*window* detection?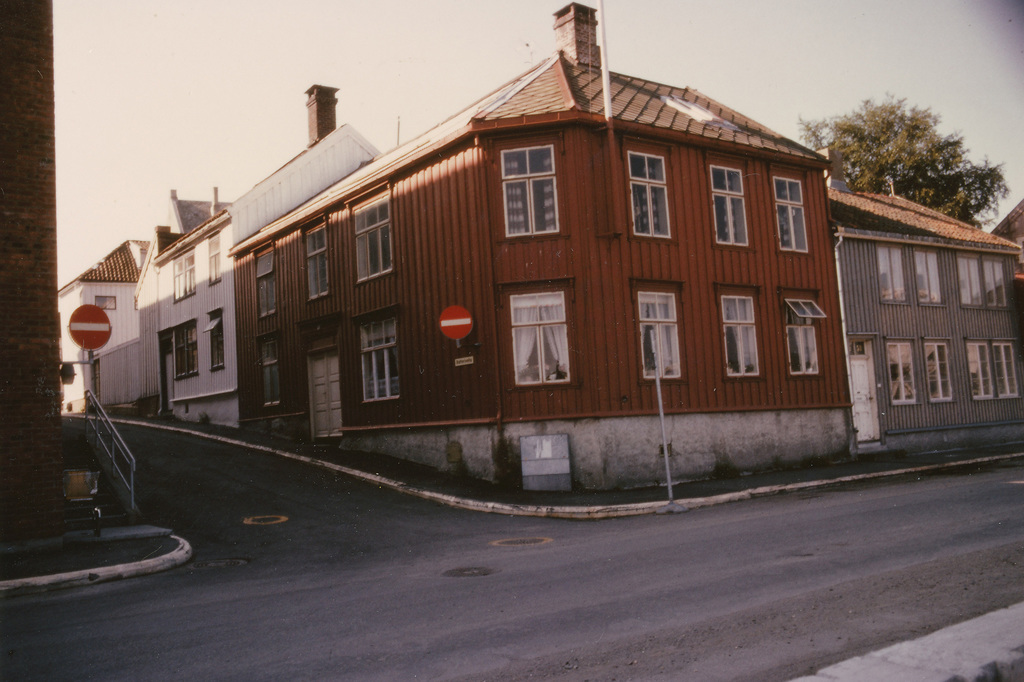
detection(780, 288, 826, 378)
